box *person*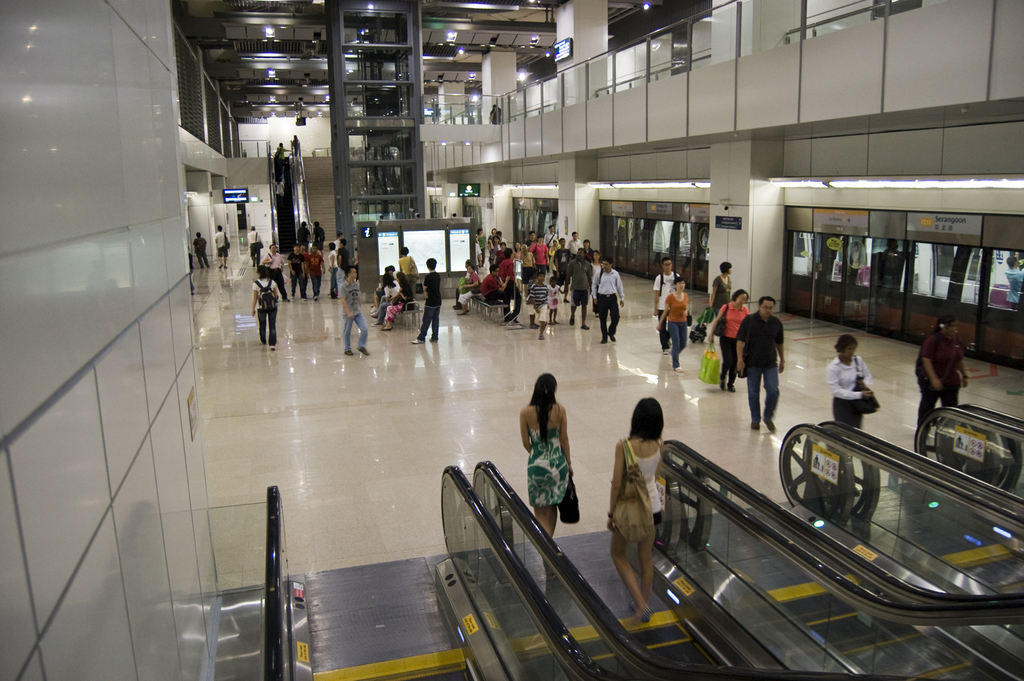
x1=348 y1=267 x2=373 y2=353
